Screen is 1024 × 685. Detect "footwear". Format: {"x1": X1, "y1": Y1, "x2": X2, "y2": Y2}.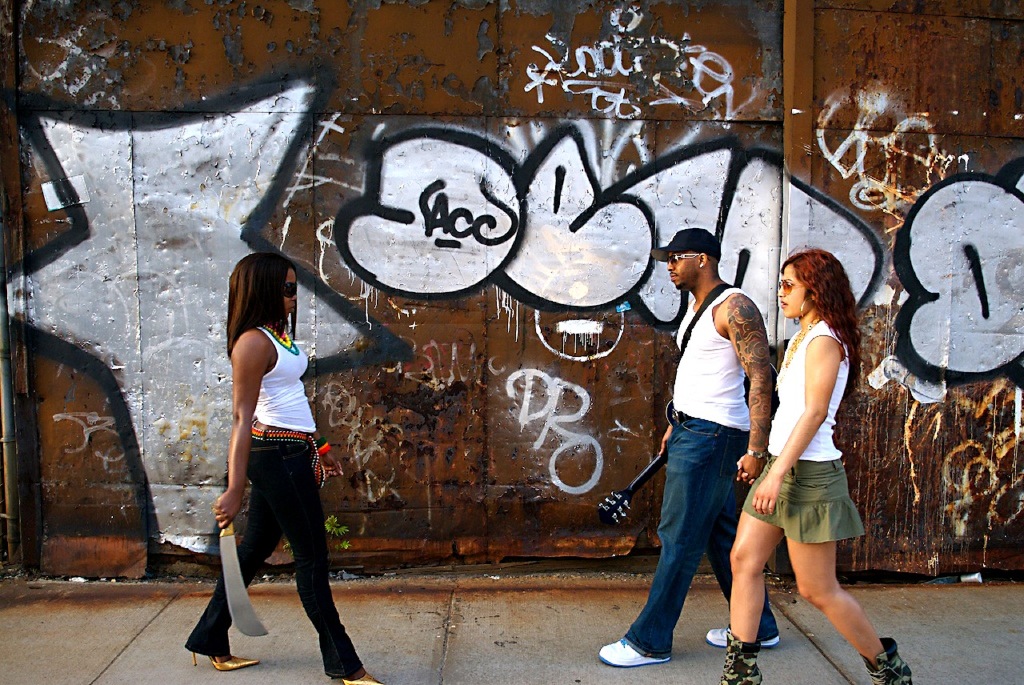
{"x1": 704, "y1": 628, "x2": 781, "y2": 648}.
